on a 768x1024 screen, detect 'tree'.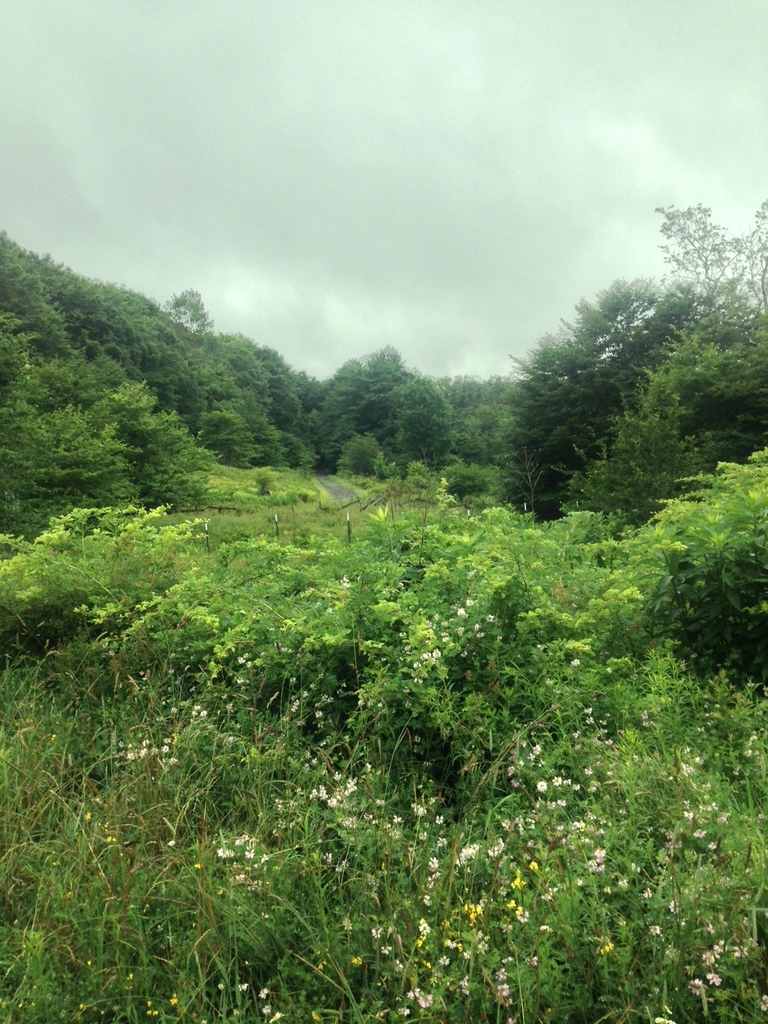
select_region(653, 158, 767, 305).
